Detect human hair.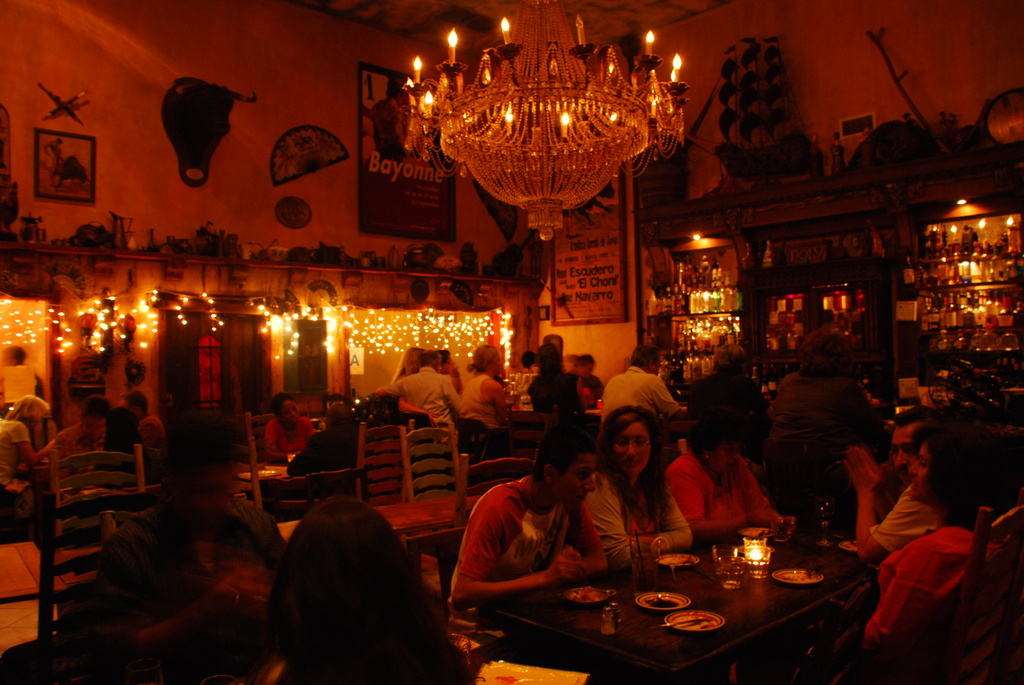
Detected at rect(7, 395, 49, 424).
